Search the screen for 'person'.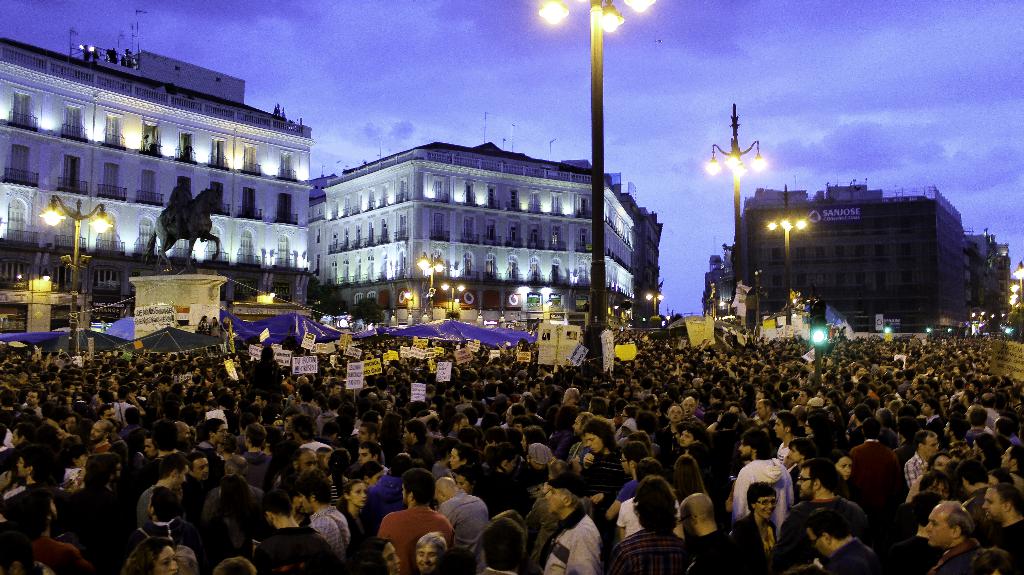
Found at [295, 462, 353, 567].
